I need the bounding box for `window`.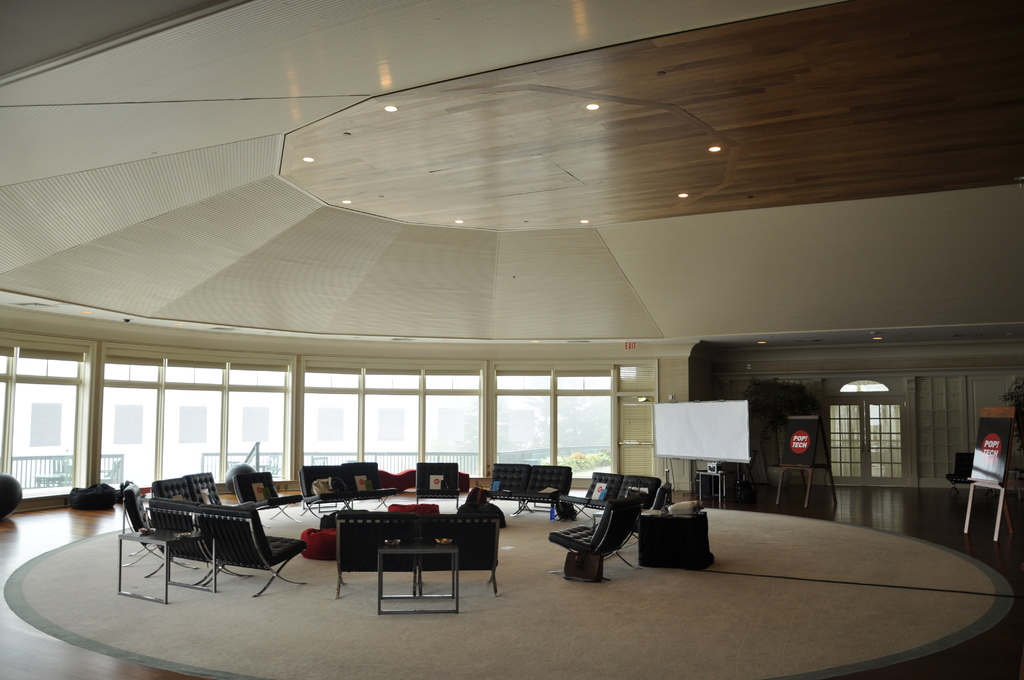
Here it is: x1=165, y1=362, x2=221, y2=382.
